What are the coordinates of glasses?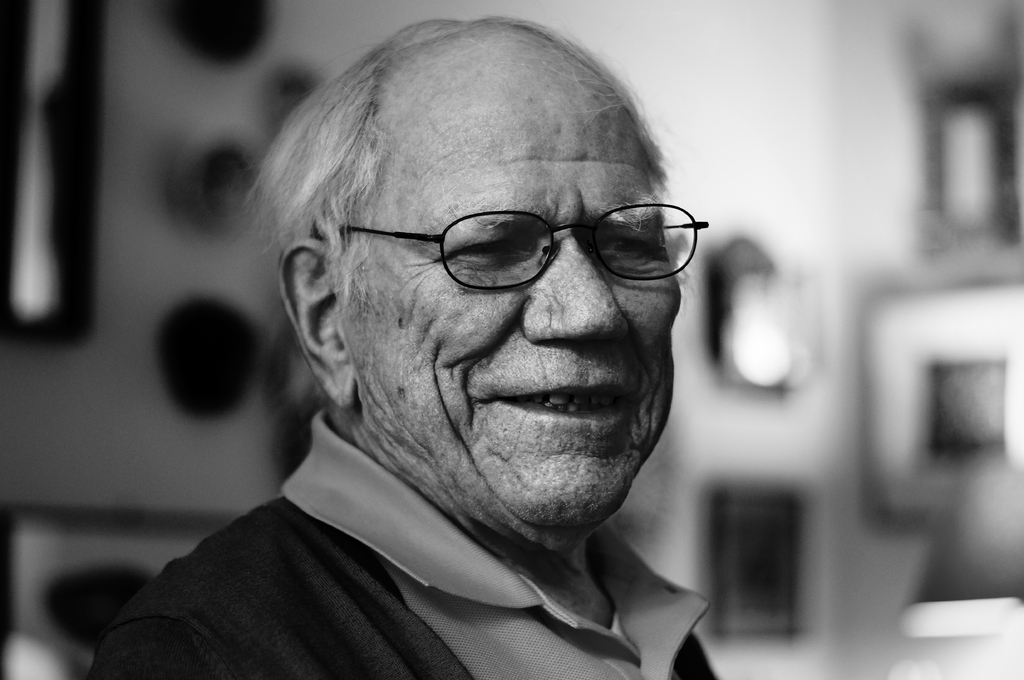
BBox(337, 194, 707, 299).
